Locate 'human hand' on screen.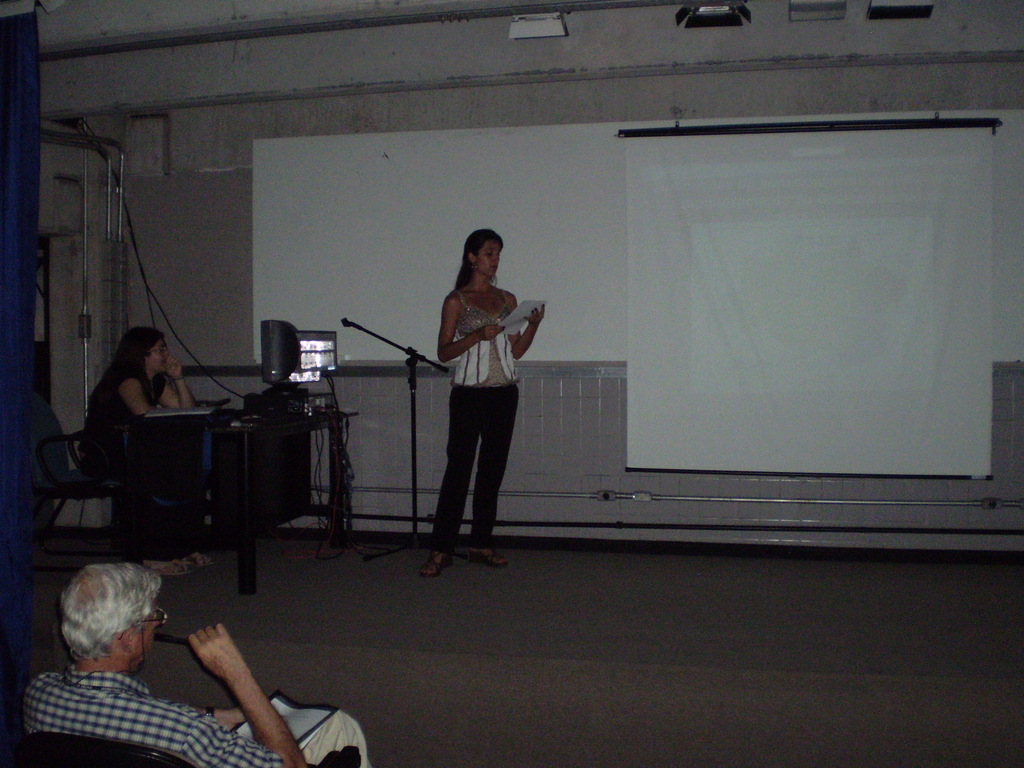
On screen at <bbox>164, 354, 181, 382</bbox>.
